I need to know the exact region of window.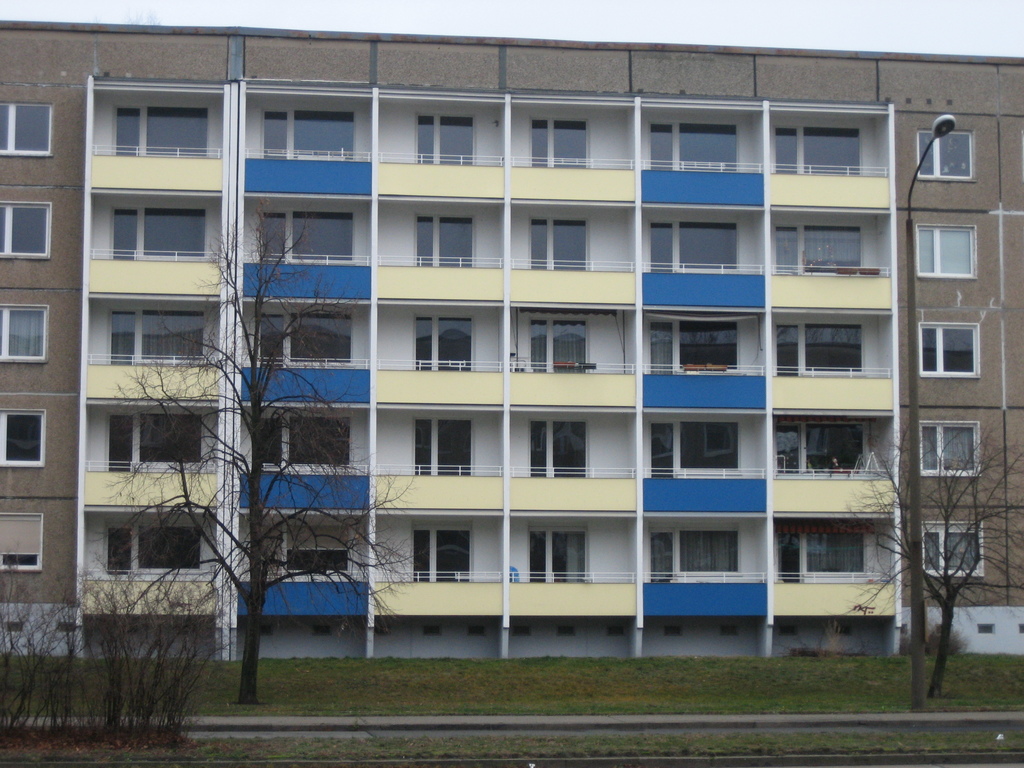
Region: <box>413,312,474,374</box>.
